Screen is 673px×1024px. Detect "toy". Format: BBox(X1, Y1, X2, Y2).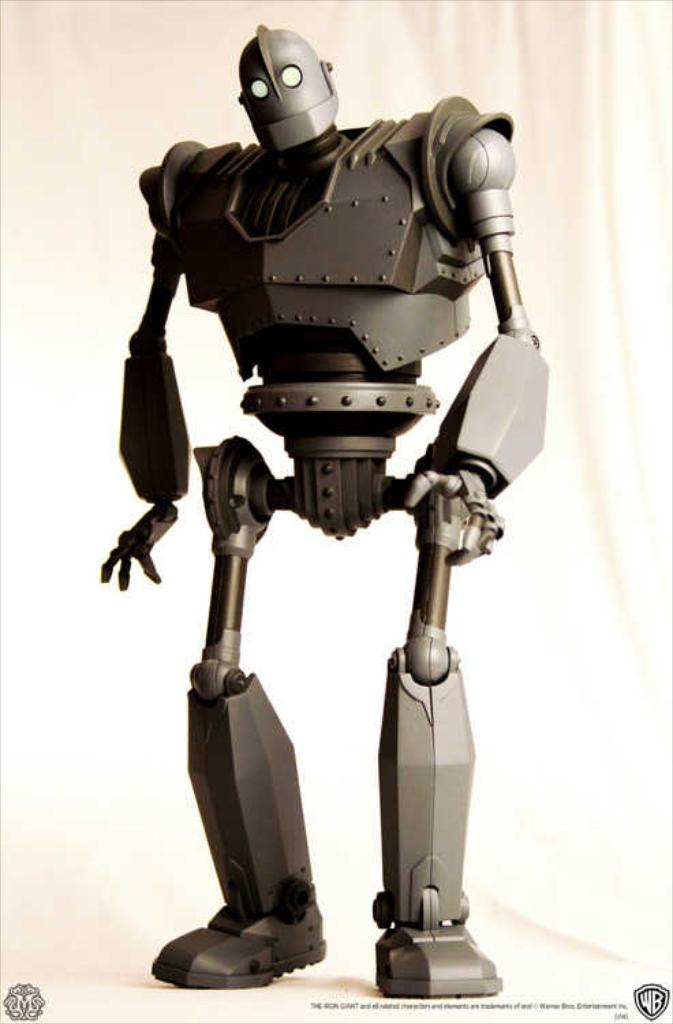
BBox(86, 31, 572, 1013).
